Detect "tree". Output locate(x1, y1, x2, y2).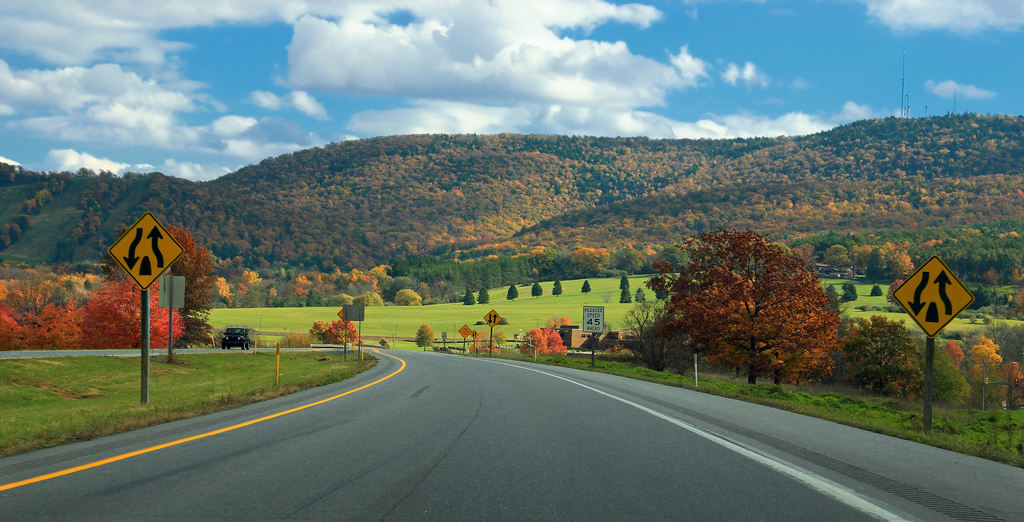
locate(149, 224, 218, 351).
